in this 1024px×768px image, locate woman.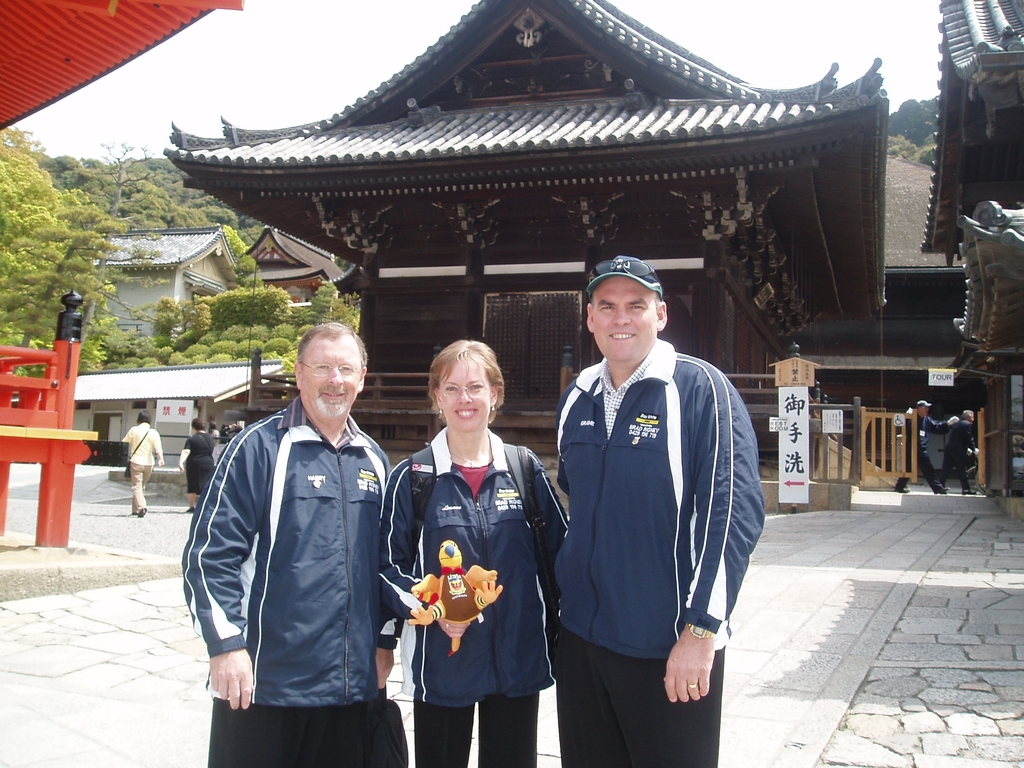
Bounding box: <box>396,339,559,767</box>.
